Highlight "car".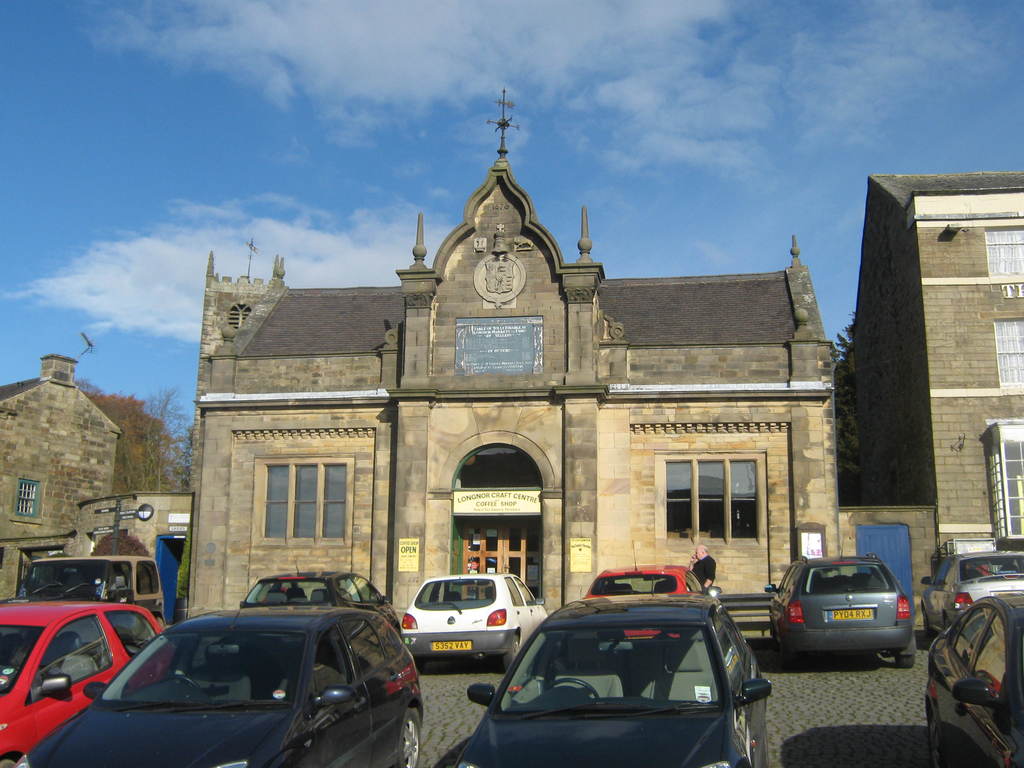
Highlighted region: [920,594,1023,767].
